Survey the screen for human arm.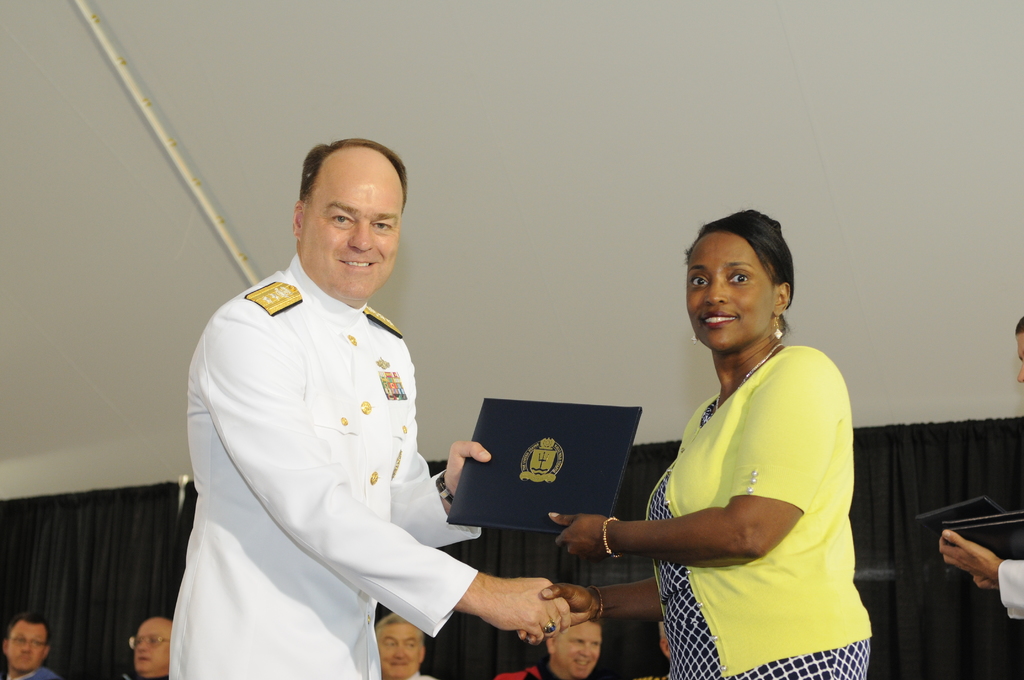
Survey found: detection(549, 352, 799, 562).
